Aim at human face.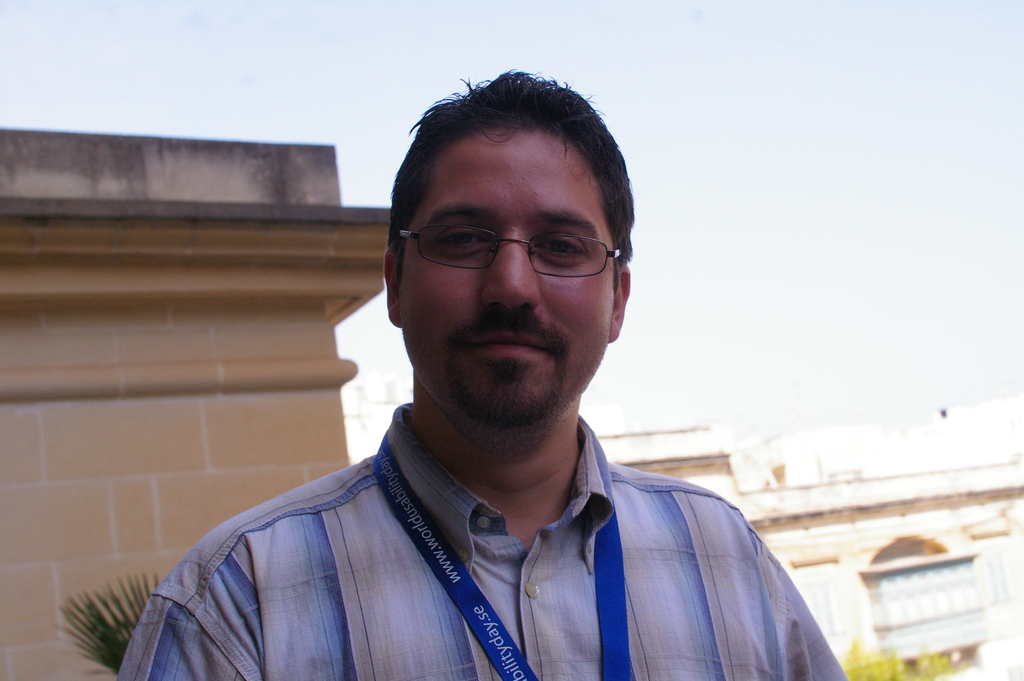
Aimed at BBox(395, 130, 619, 429).
